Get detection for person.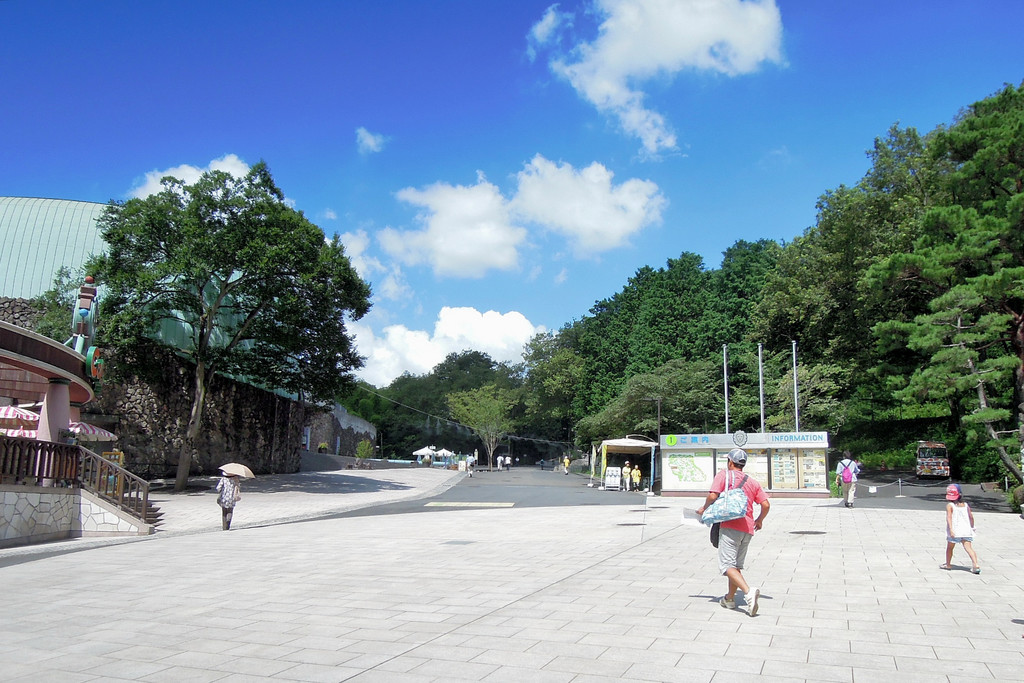
Detection: bbox(506, 454, 511, 471).
